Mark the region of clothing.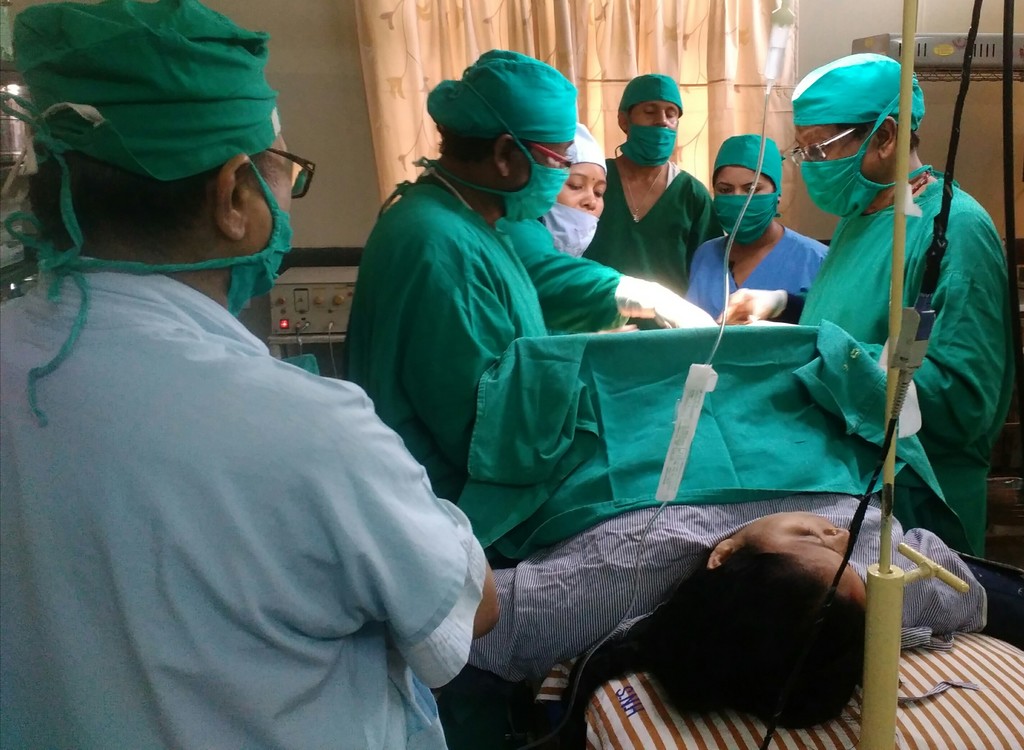
Region: crop(24, 152, 486, 741).
